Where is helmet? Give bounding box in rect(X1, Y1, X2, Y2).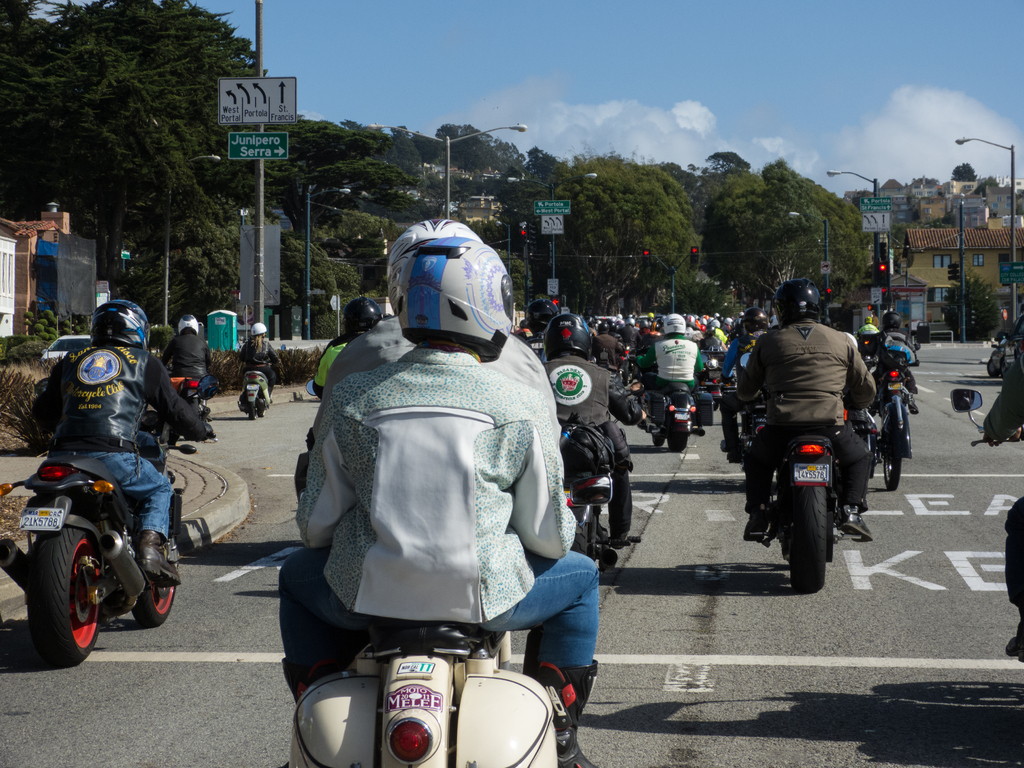
rect(344, 299, 382, 335).
